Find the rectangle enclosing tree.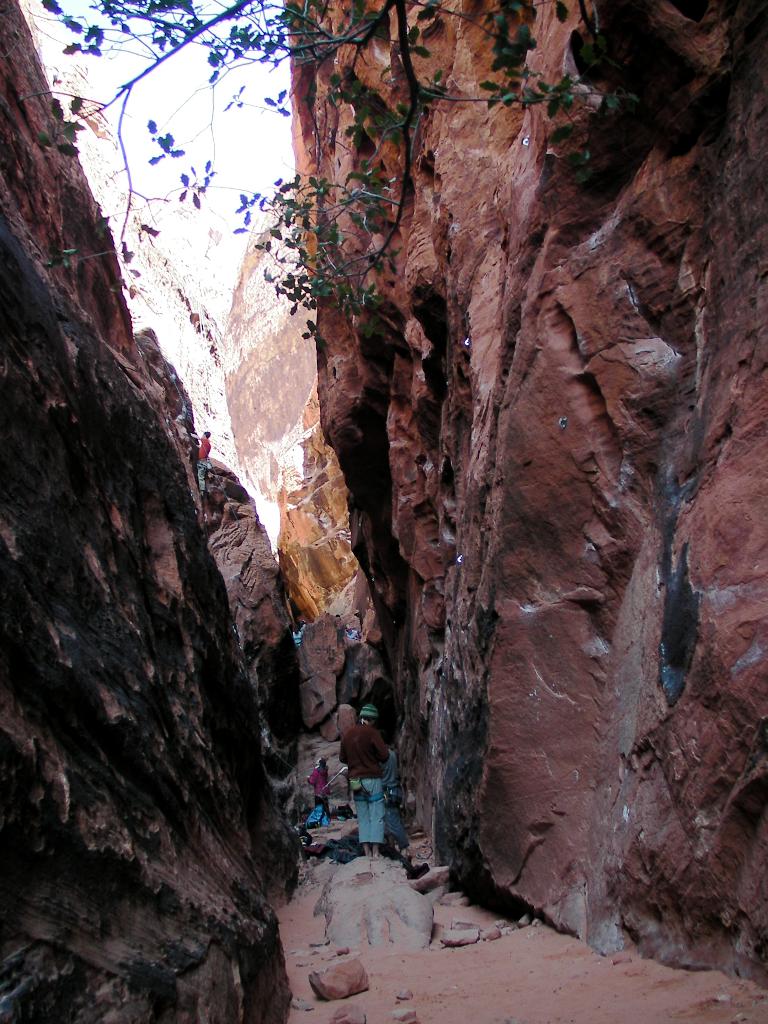
[left=30, top=0, right=643, bottom=337].
